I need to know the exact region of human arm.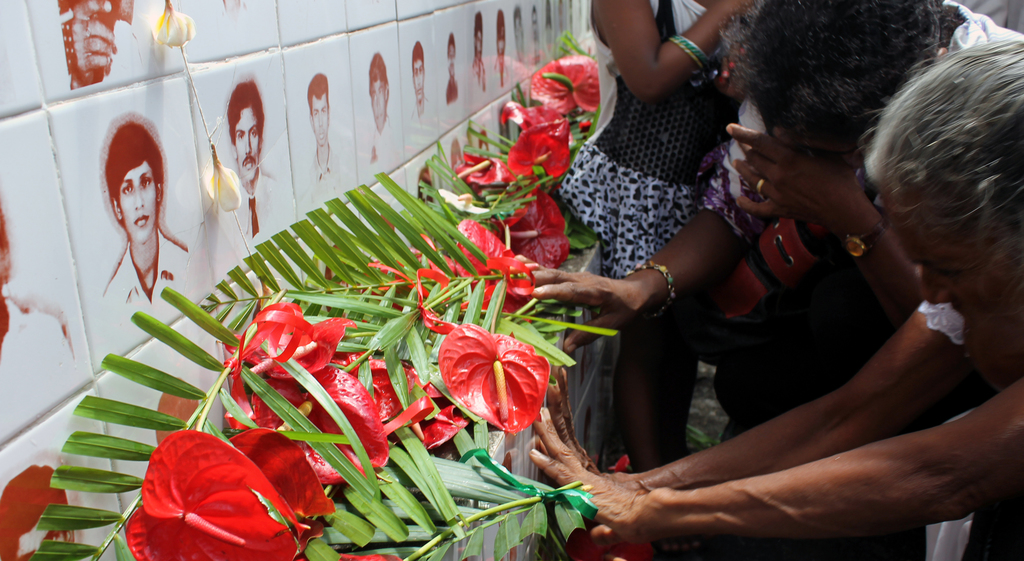
Region: 600:0:729:106.
